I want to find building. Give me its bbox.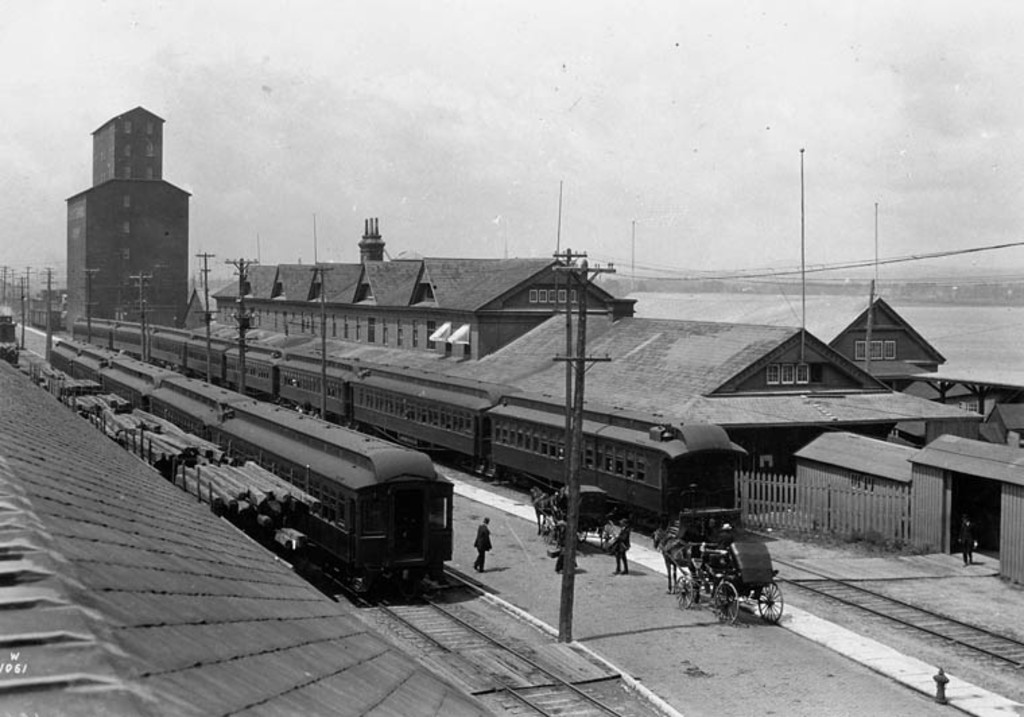
(463, 319, 989, 507).
